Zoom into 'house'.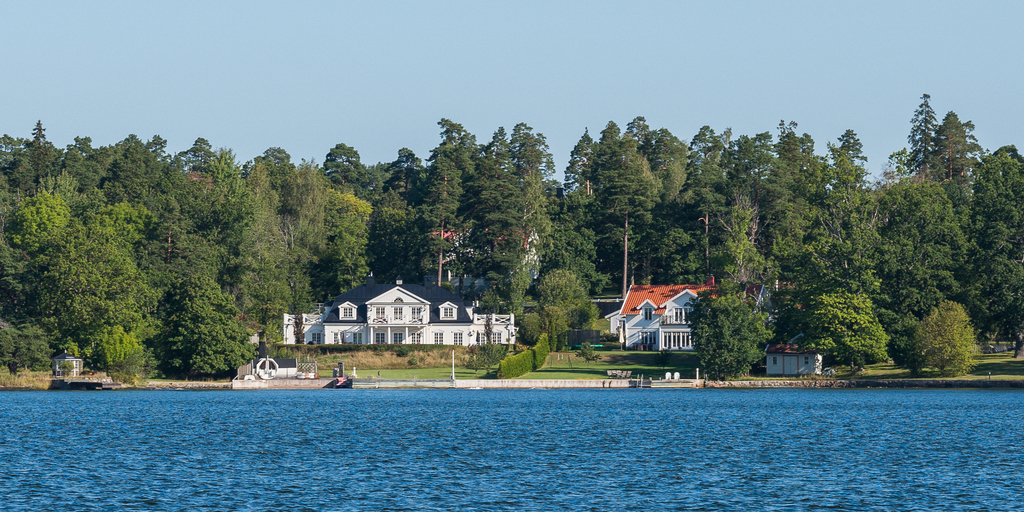
Zoom target: x1=301 y1=263 x2=500 y2=354.
